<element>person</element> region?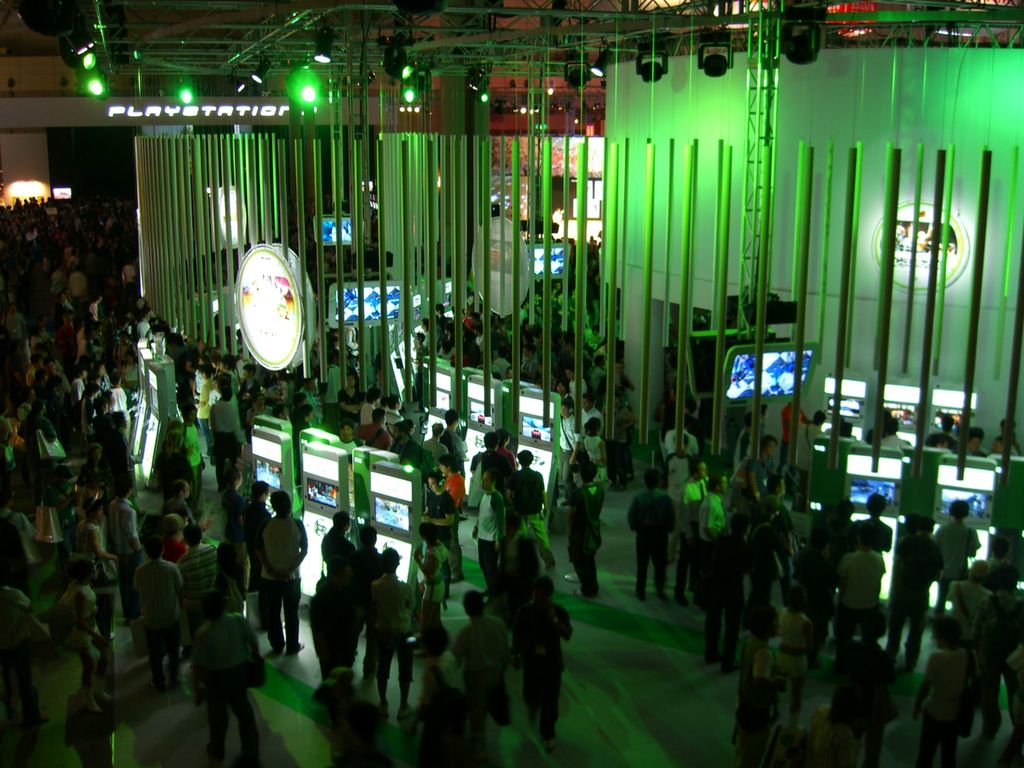
(x1=354, y1=524, x2=384, y2=576)
